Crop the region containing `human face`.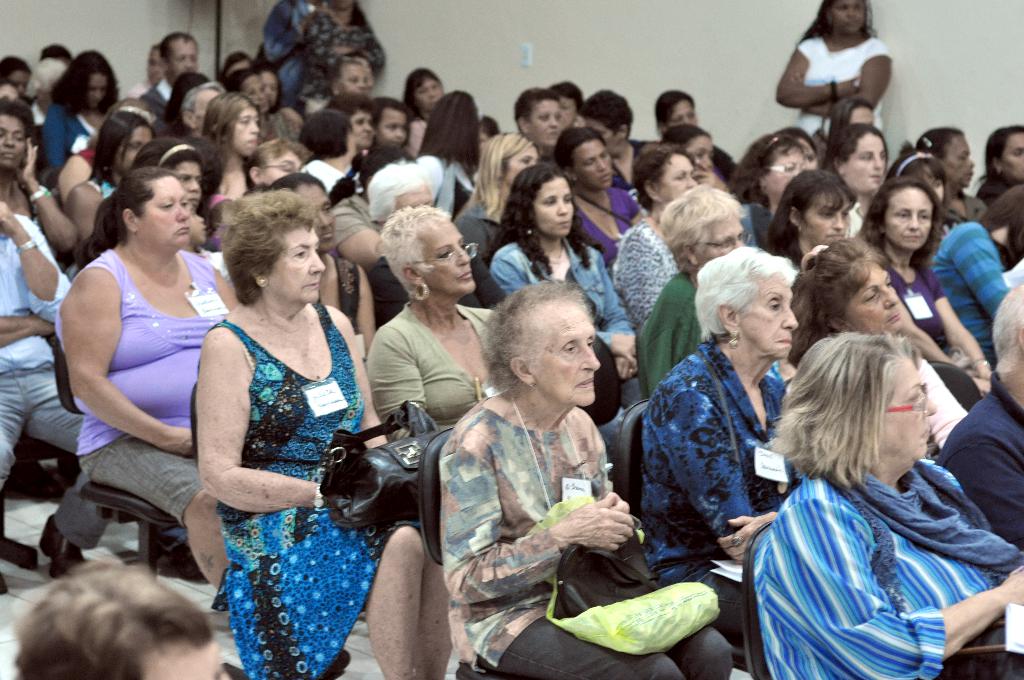
Crop region: {"x1": 519, "y1": 179, "x2": 572, "y2": 234}.
